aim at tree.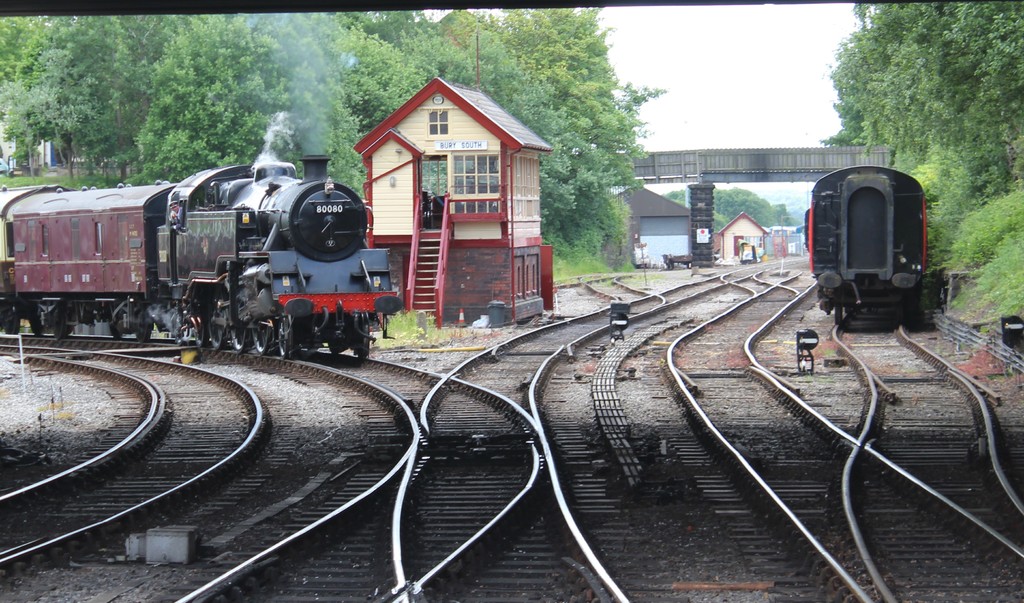
Aimed at 440/26/583/234.
